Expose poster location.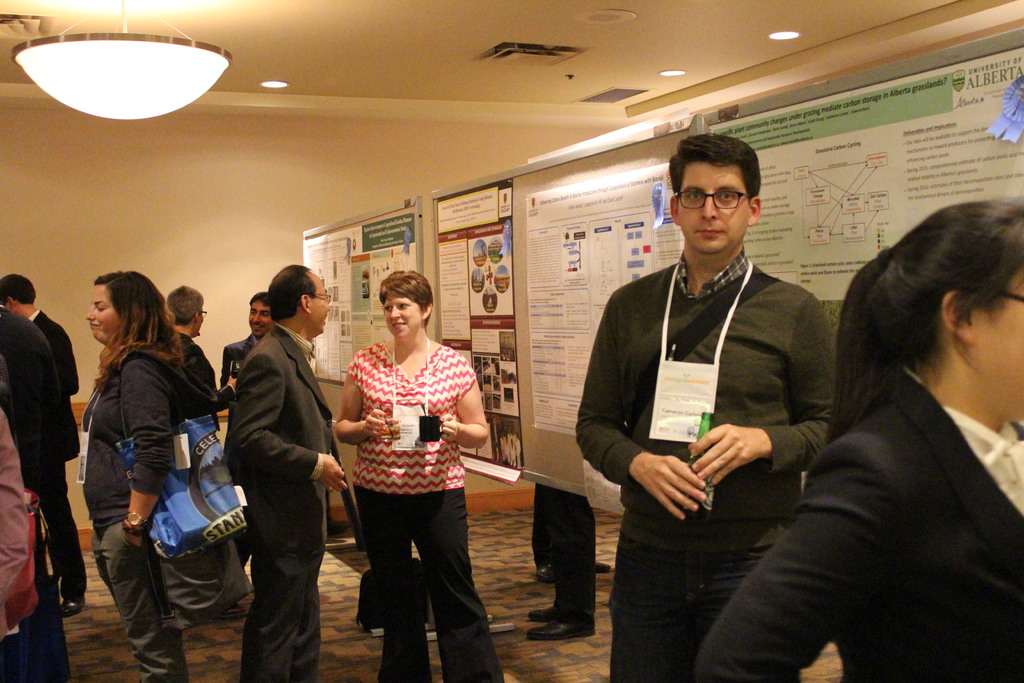
Exposed at bbox=(529, 161, 686, 438).
